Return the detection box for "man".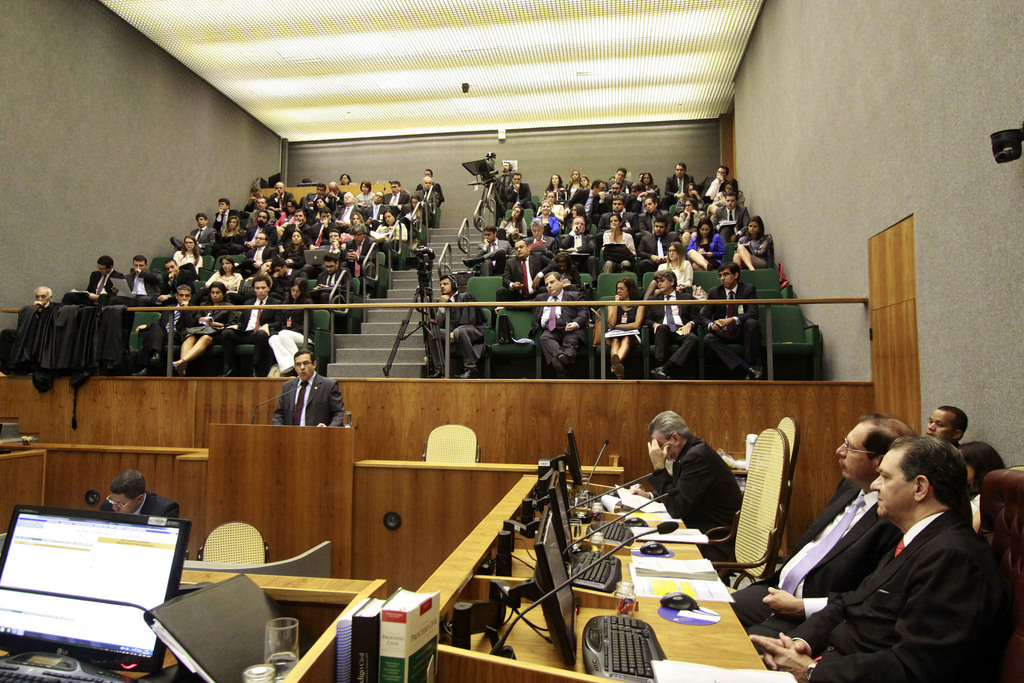
region(595, 197, 637, 256).
